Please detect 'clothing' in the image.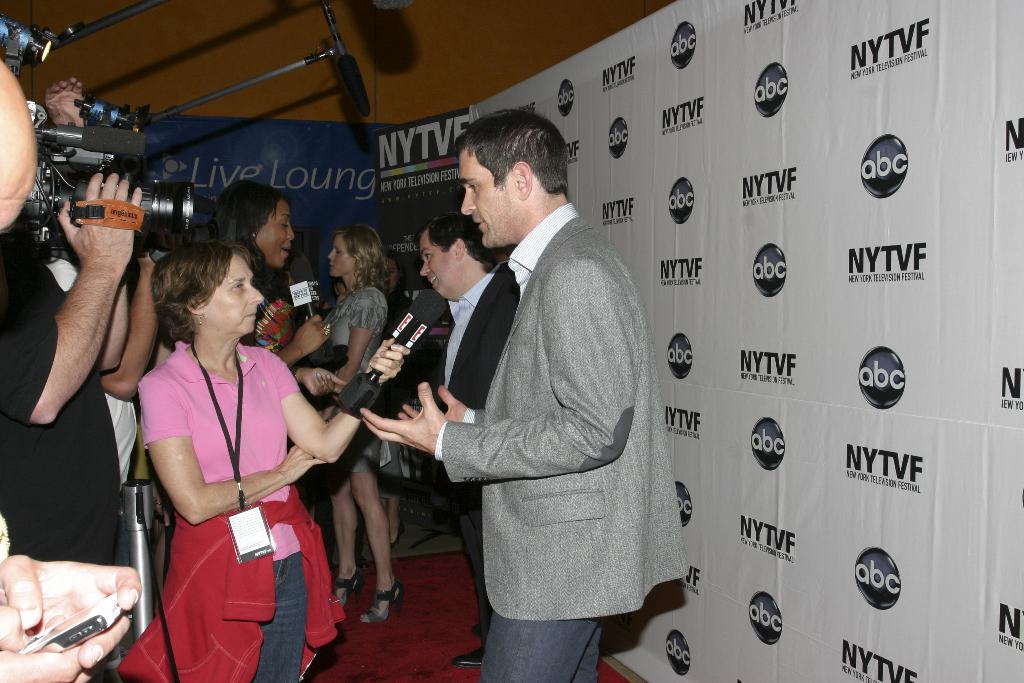
322, 283, 387, 472.
